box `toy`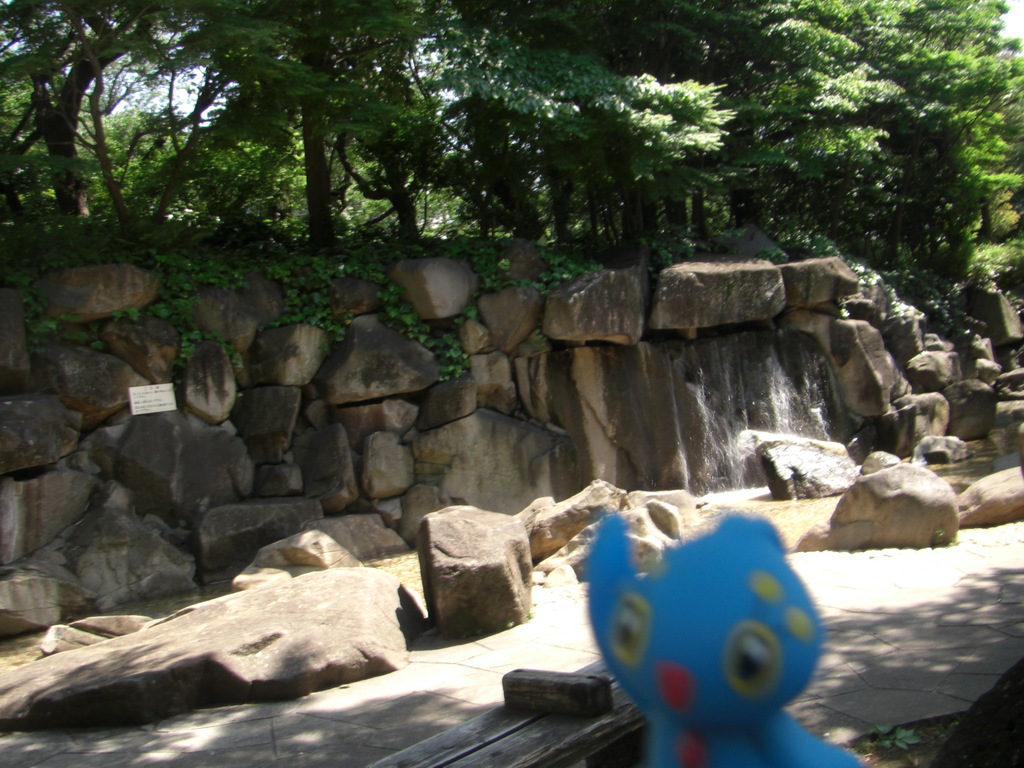
586, 509, 867, 767
